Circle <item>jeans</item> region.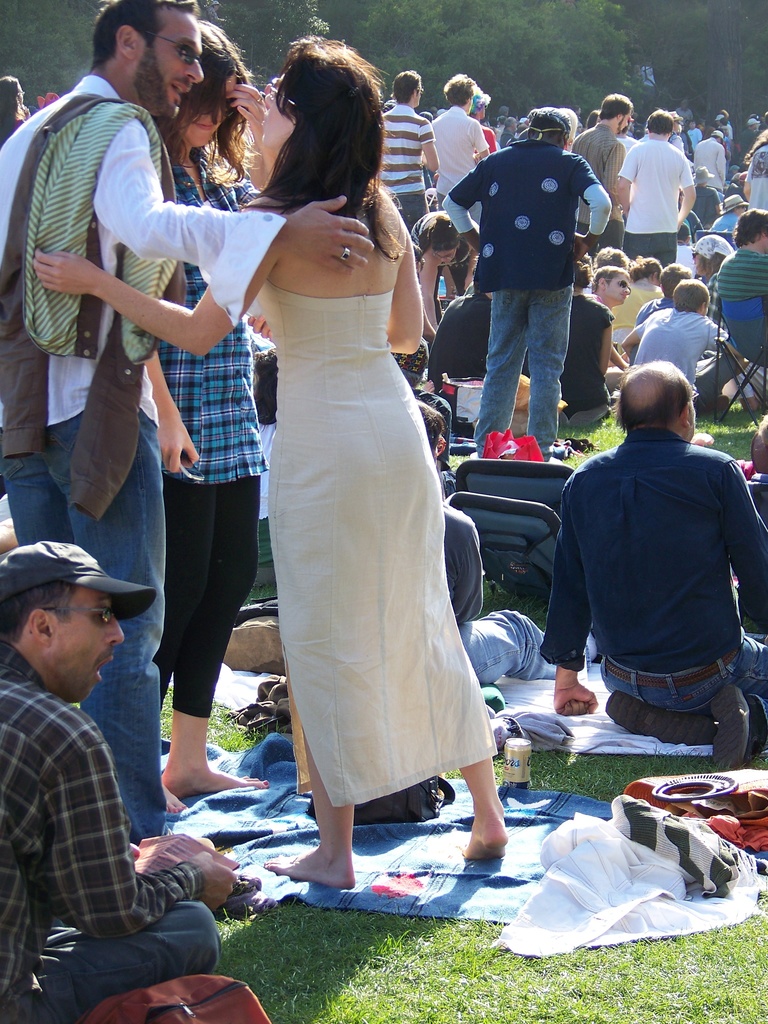
Region: 0/390/163/834.
